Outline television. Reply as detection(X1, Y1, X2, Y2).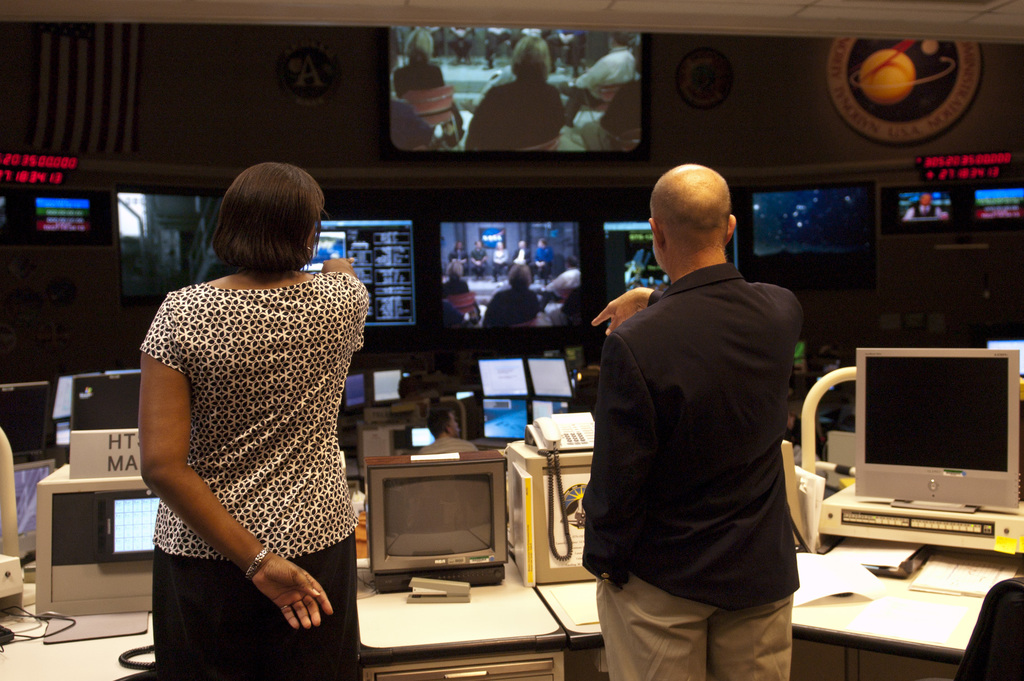
detection(32, 195, 92, 233).
